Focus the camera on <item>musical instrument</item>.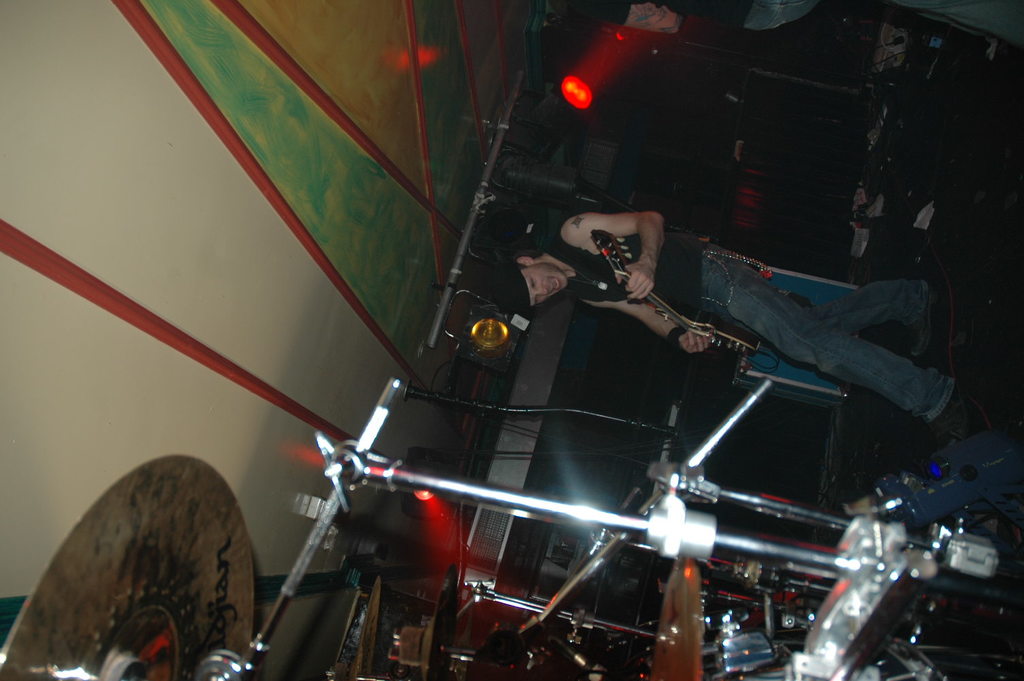
Focus region: 422, 568, 465, 680.
